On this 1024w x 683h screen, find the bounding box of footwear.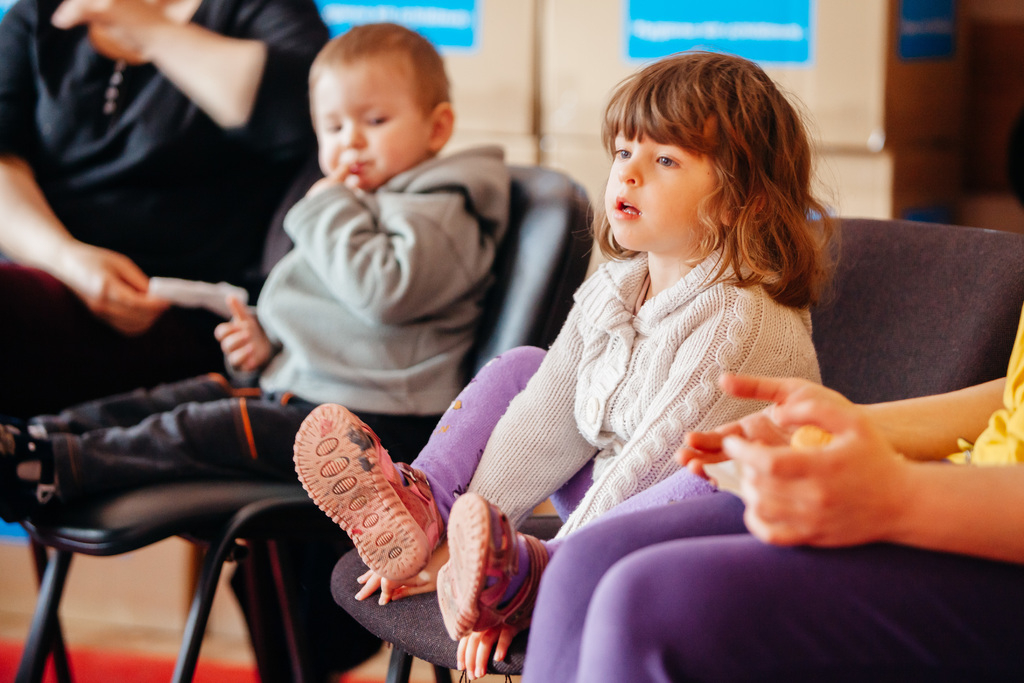
Bounding box: {"left": 436, "top": 493, "right": 547, "bottom": 641}.
